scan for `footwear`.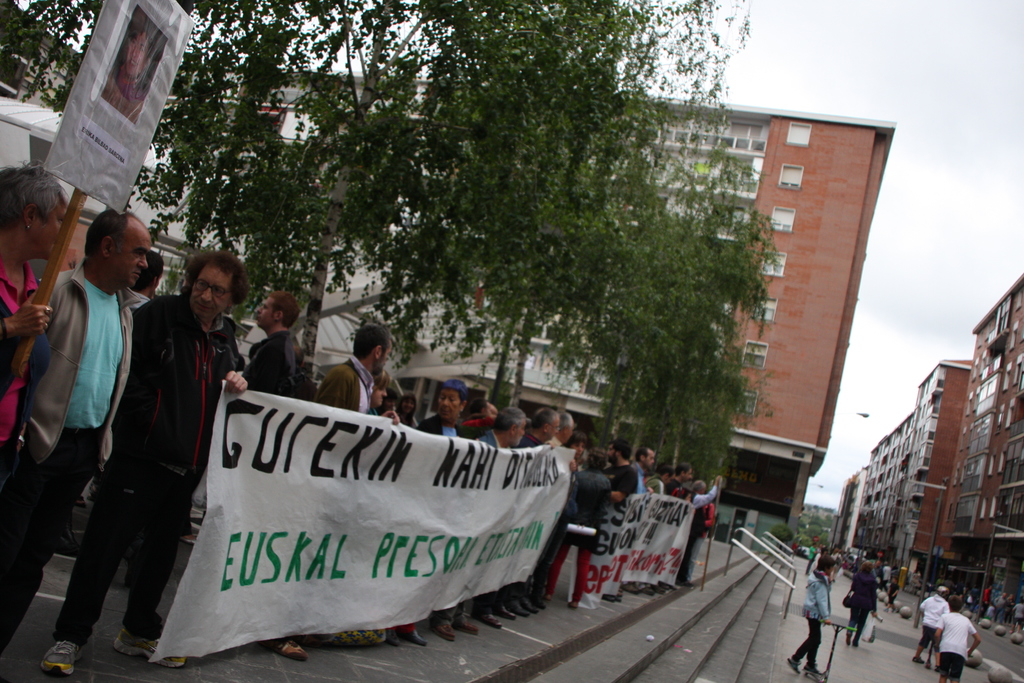
Scan result: detection(401, 634, 428, 646).
